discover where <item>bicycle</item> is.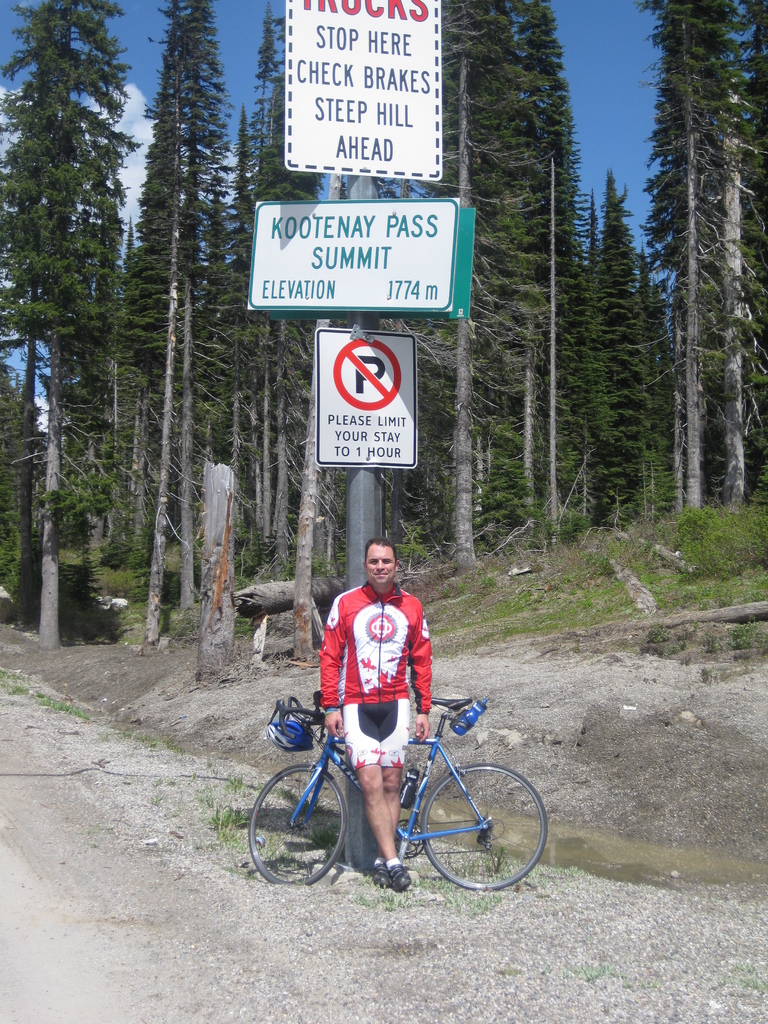
Discovered at Rect(241, 669, 547, 891).
